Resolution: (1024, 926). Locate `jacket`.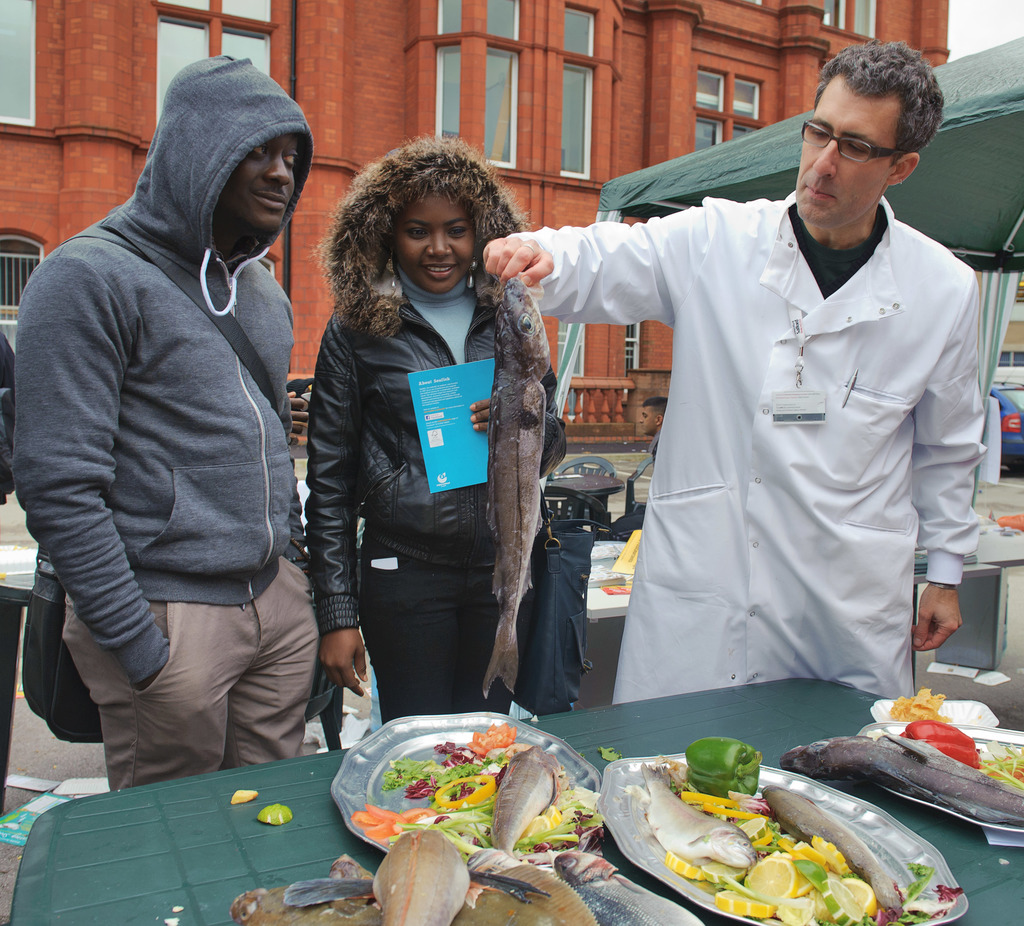
box=[26, 77, 326, 692].
